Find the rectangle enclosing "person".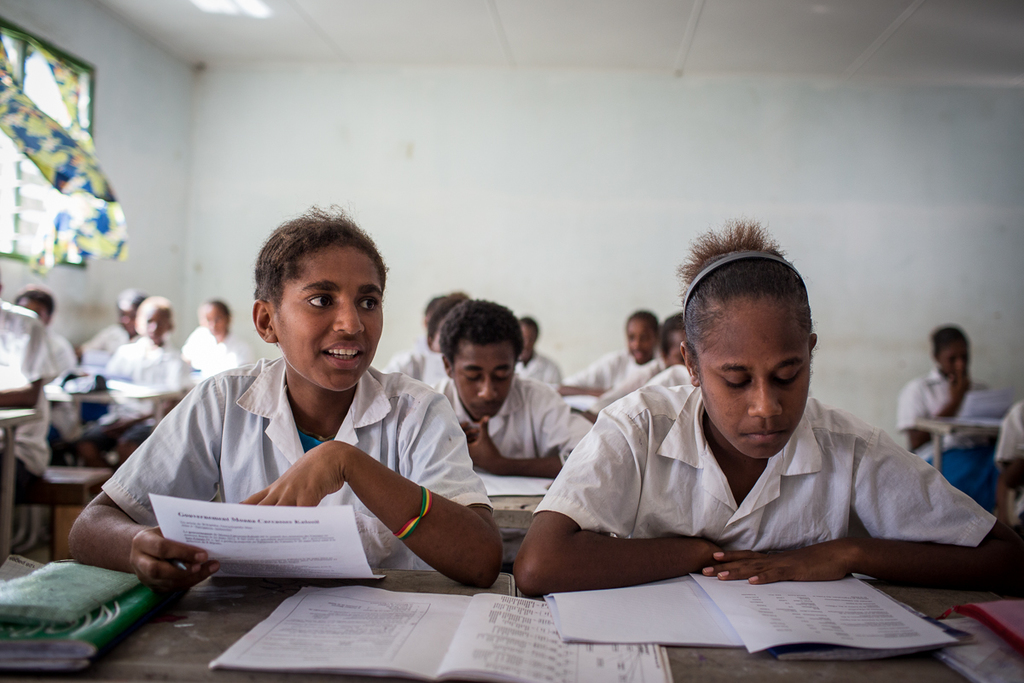
75 289 137 366.
